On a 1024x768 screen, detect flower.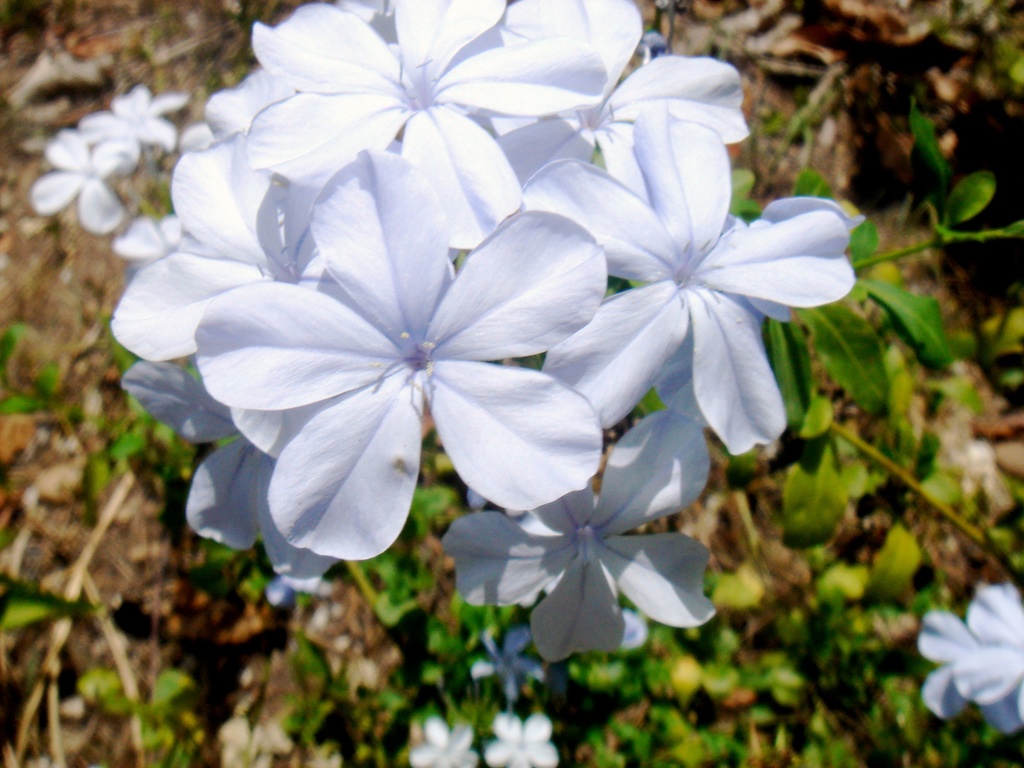
pyautogui.locateOnScreen(88, 95, 187, 179).
